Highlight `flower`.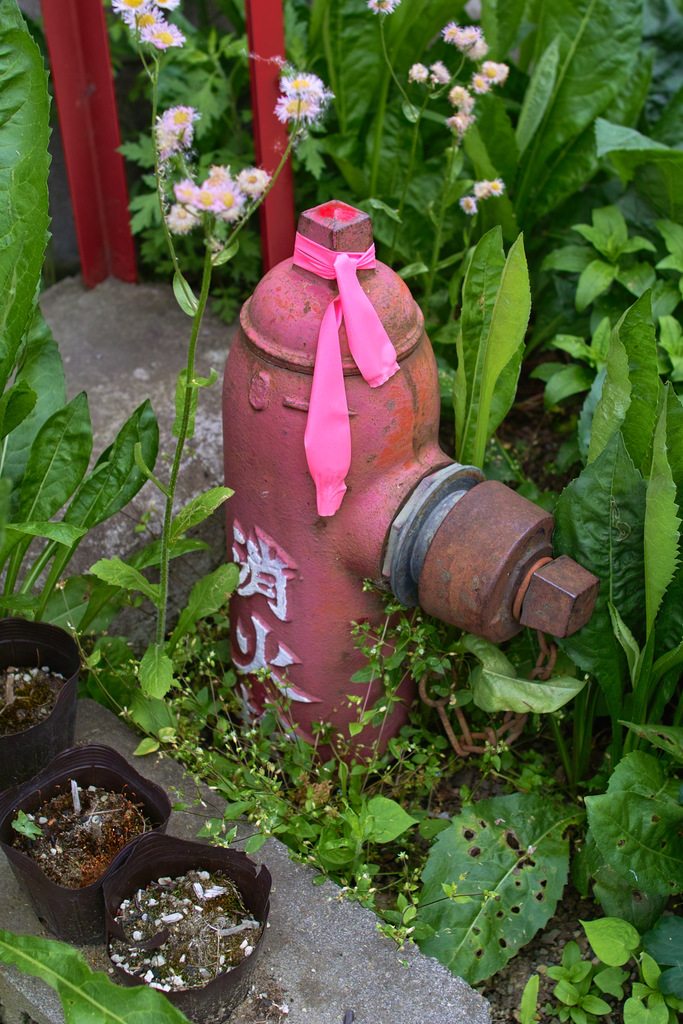
Highlighted region: <region>446, 84, 468, 111</region>.
